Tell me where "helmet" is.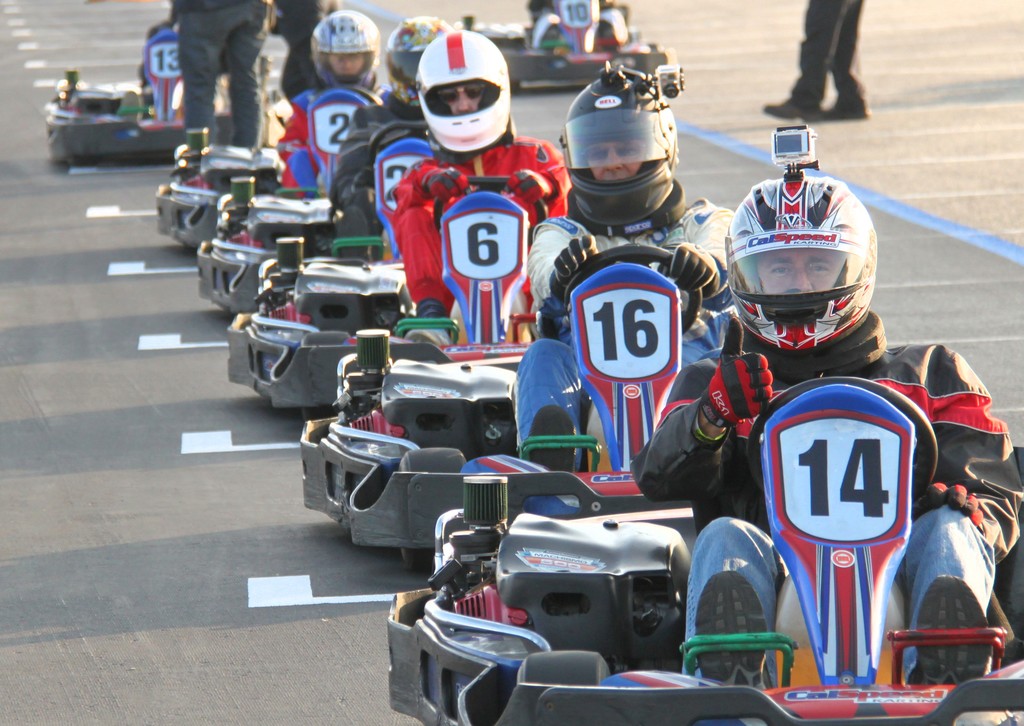
"helmet" is at 561 73 679 222.
